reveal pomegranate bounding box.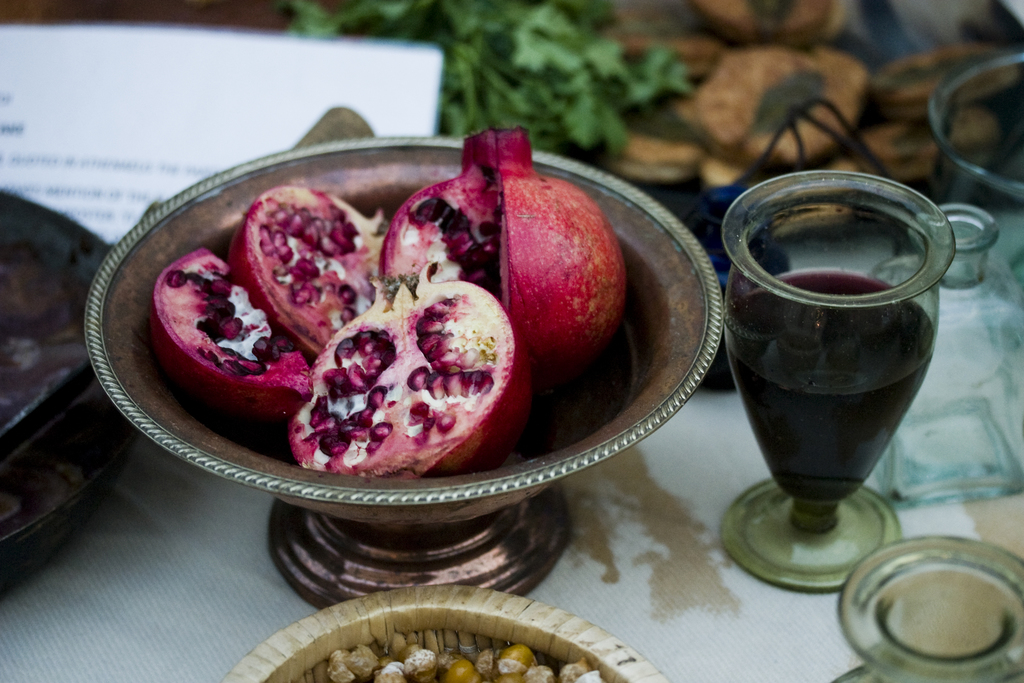
Revealed: <box>226,186,388,360</box>.
